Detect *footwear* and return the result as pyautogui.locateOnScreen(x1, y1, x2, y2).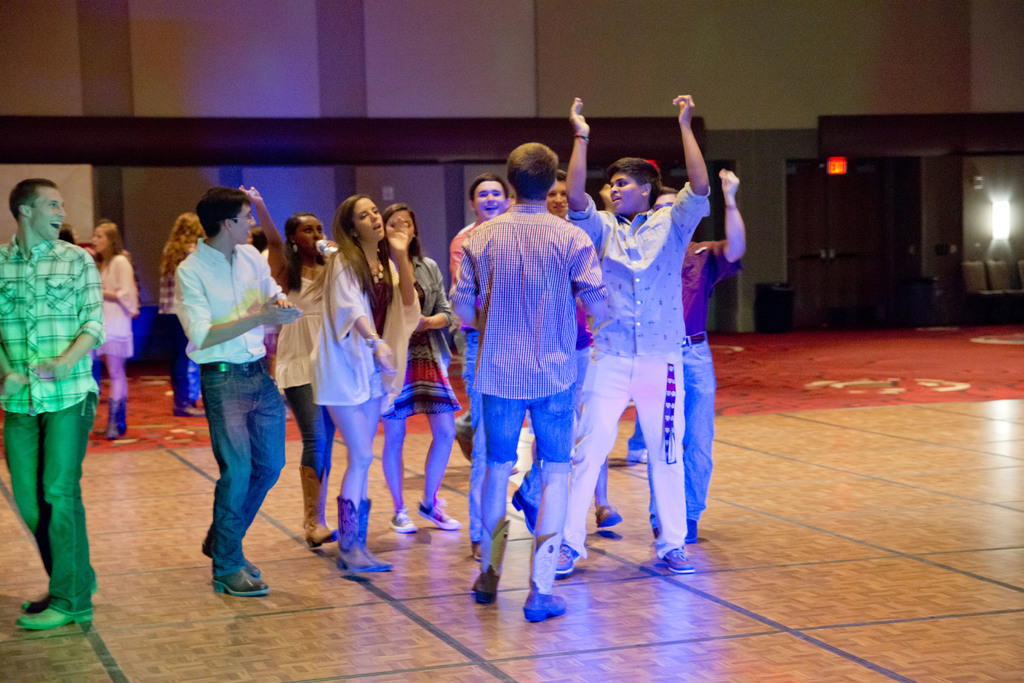
pyautogui.locateOnScreen(202, 538, 260, 576).
